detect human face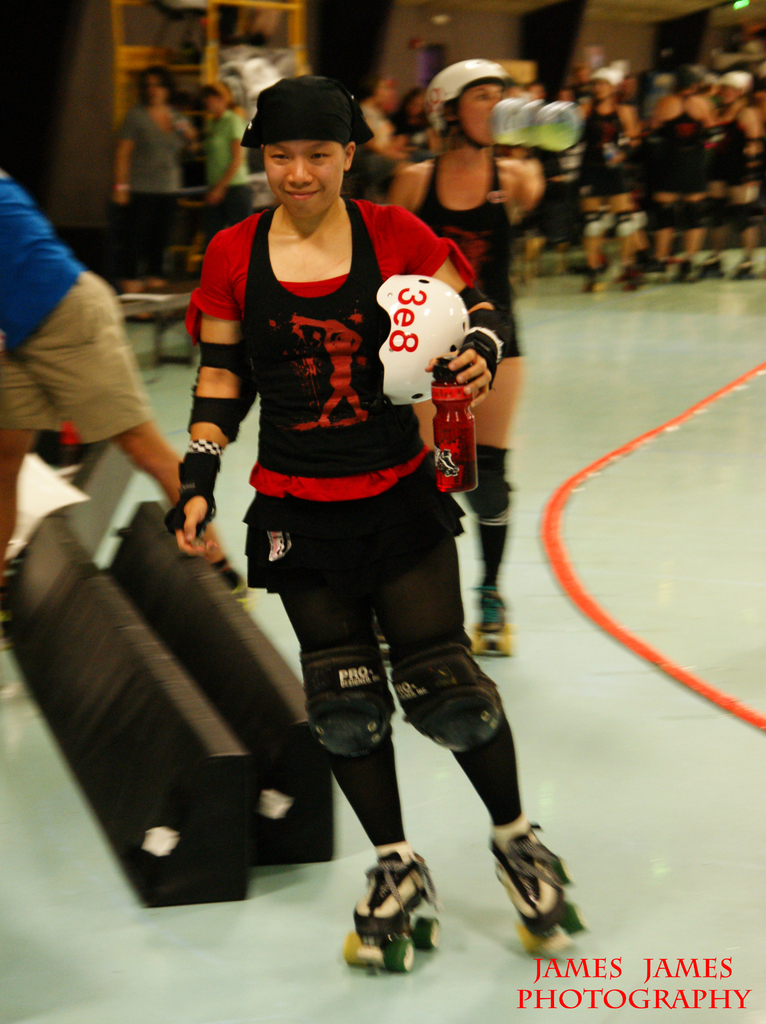
left=459, top=87, right=497, bottom=148
